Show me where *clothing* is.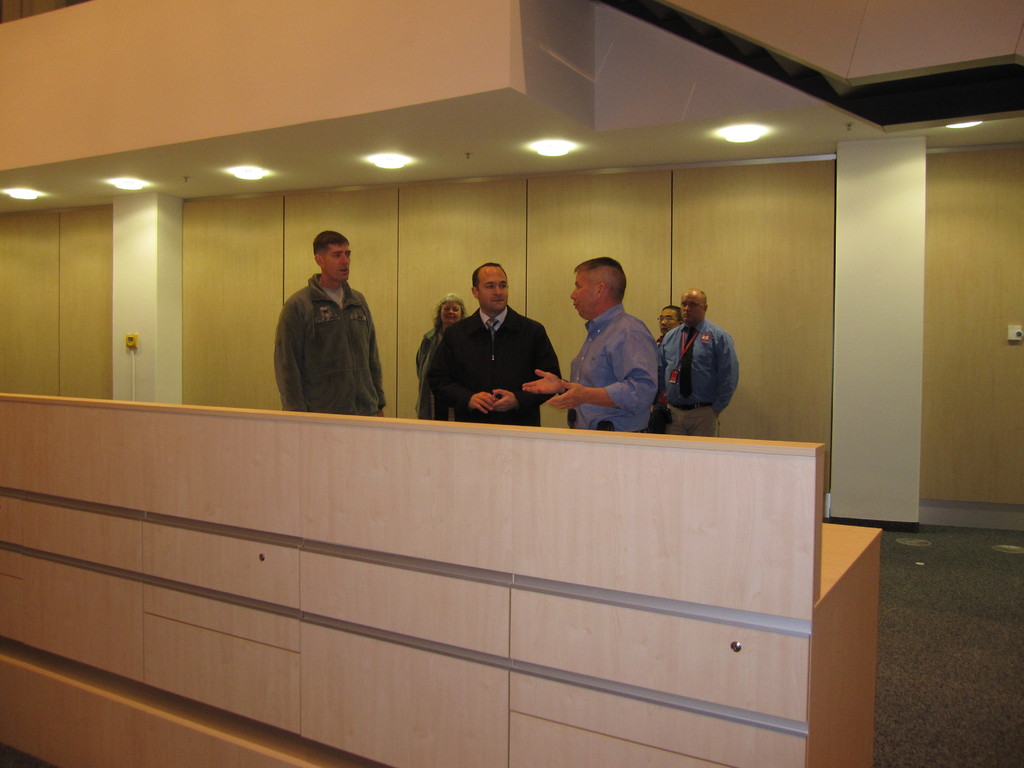
*clothing* is at box=[664, 320, 740, 434].
